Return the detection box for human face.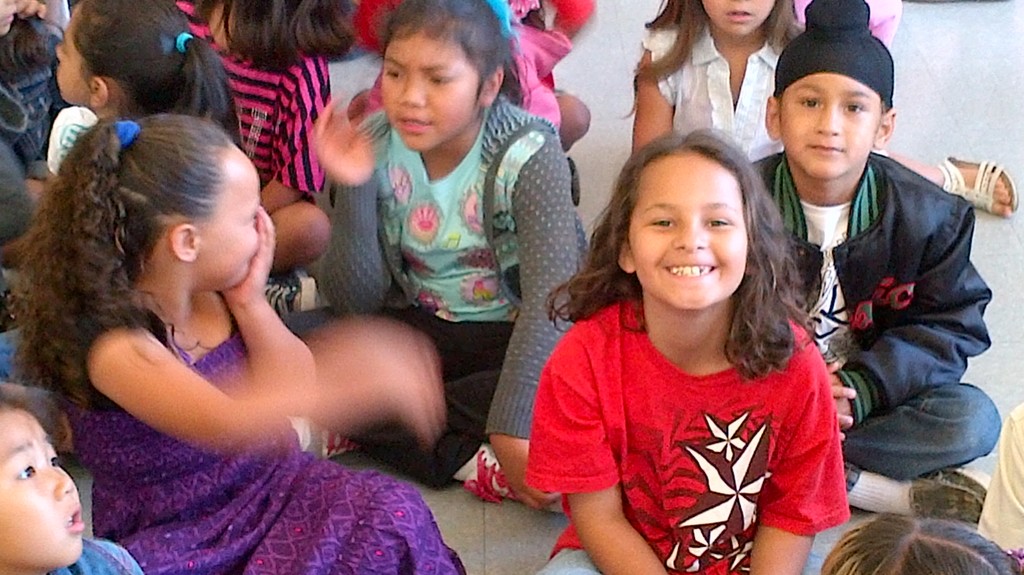
box(47, 9, 95, 106).
